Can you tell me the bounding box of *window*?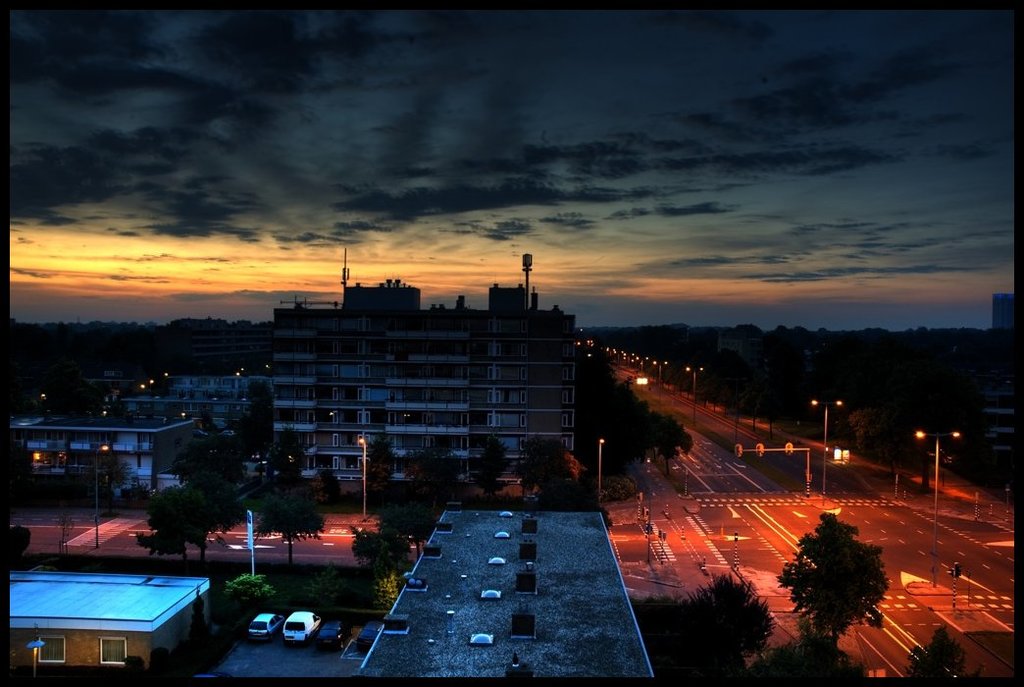
(x1=40, y1=631, x2=68, y2=665).
